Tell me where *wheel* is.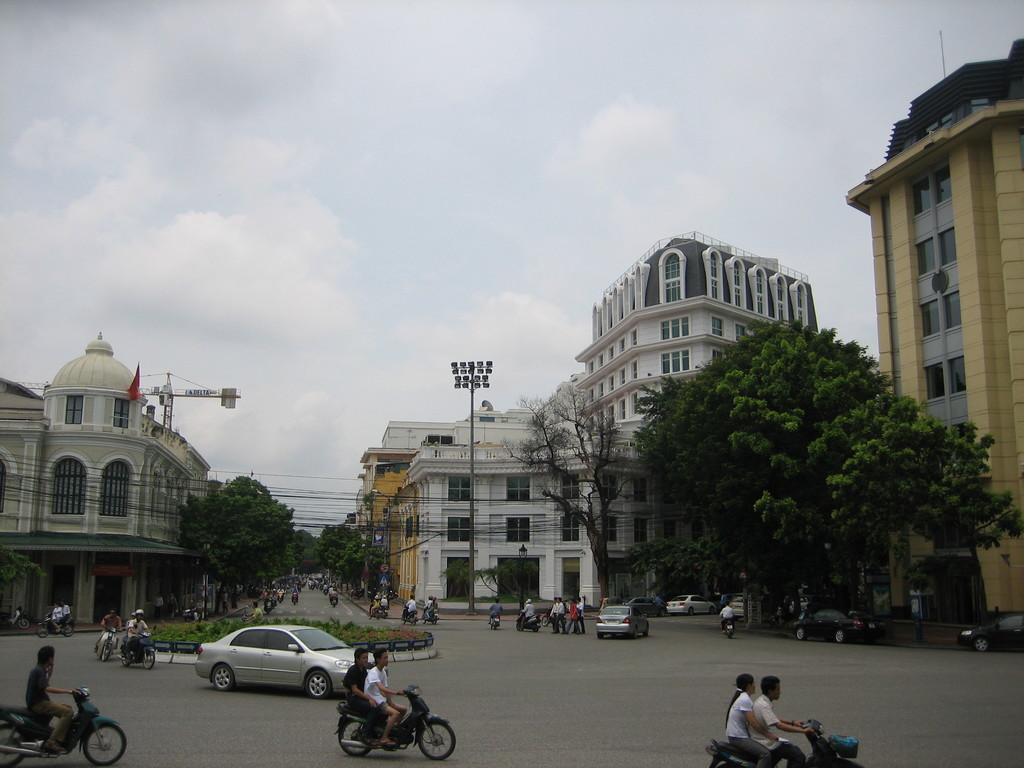
*wheel* is at locate(266, 609, 273, 615).
